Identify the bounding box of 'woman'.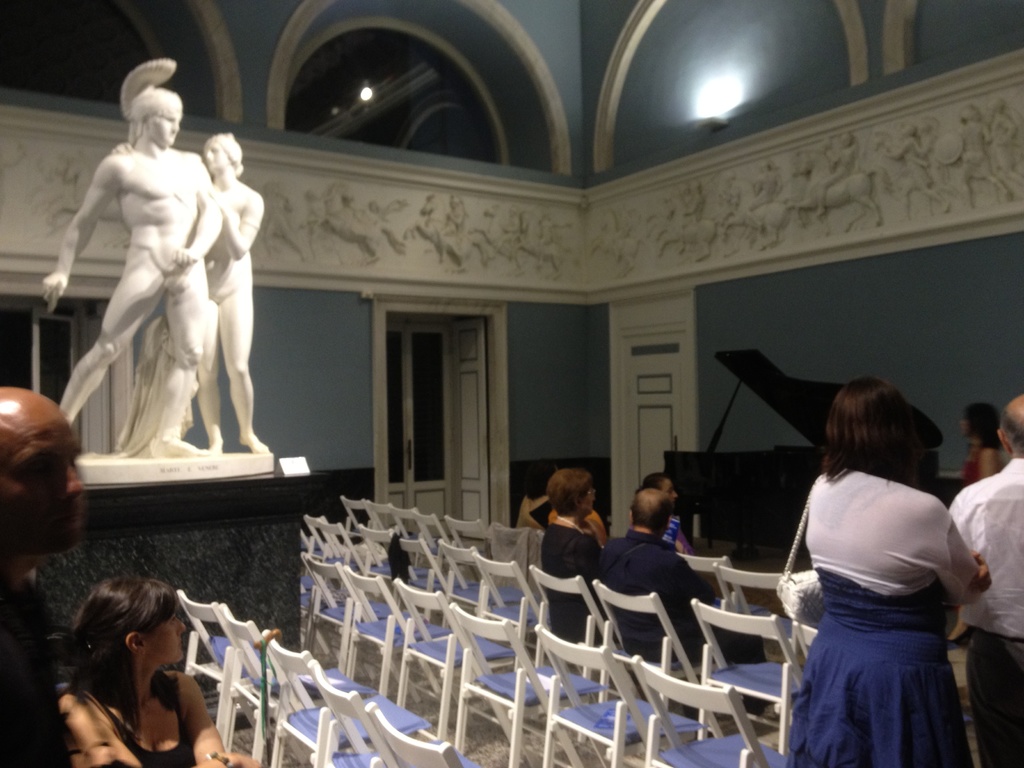
select_region(49, 577, 267, 766).
